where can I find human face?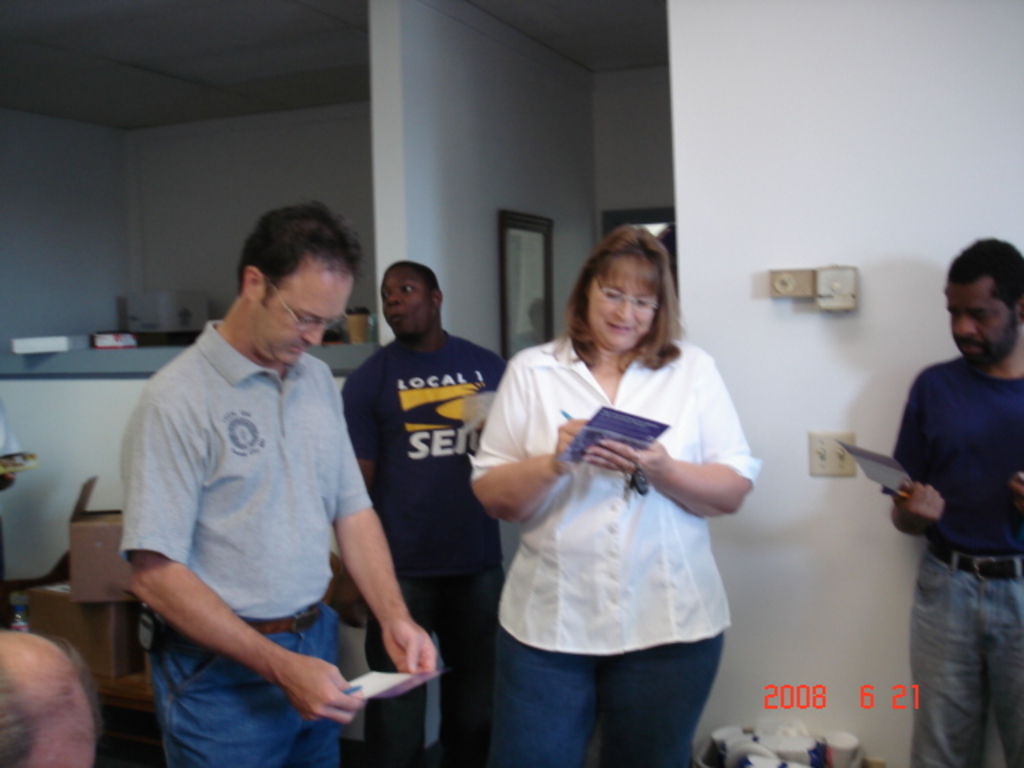
You can find it at <box>259,261,349,368</box>.
